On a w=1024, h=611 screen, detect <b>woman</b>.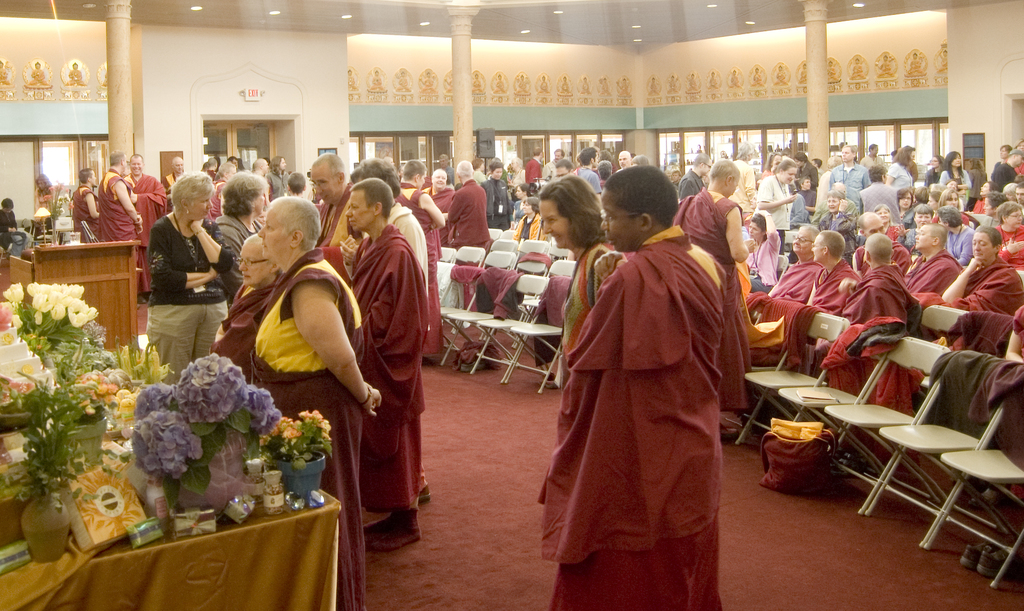
left=932, top=190, right=972, bottom=229.
